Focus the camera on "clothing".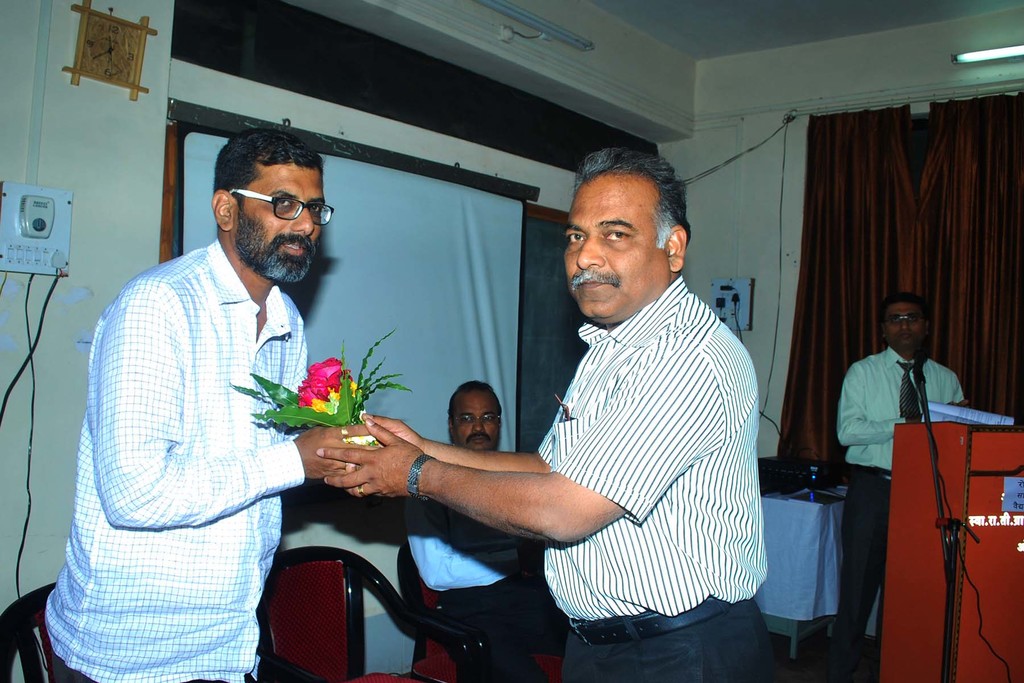
Focus region: box=[40, 243, 308, 682].
